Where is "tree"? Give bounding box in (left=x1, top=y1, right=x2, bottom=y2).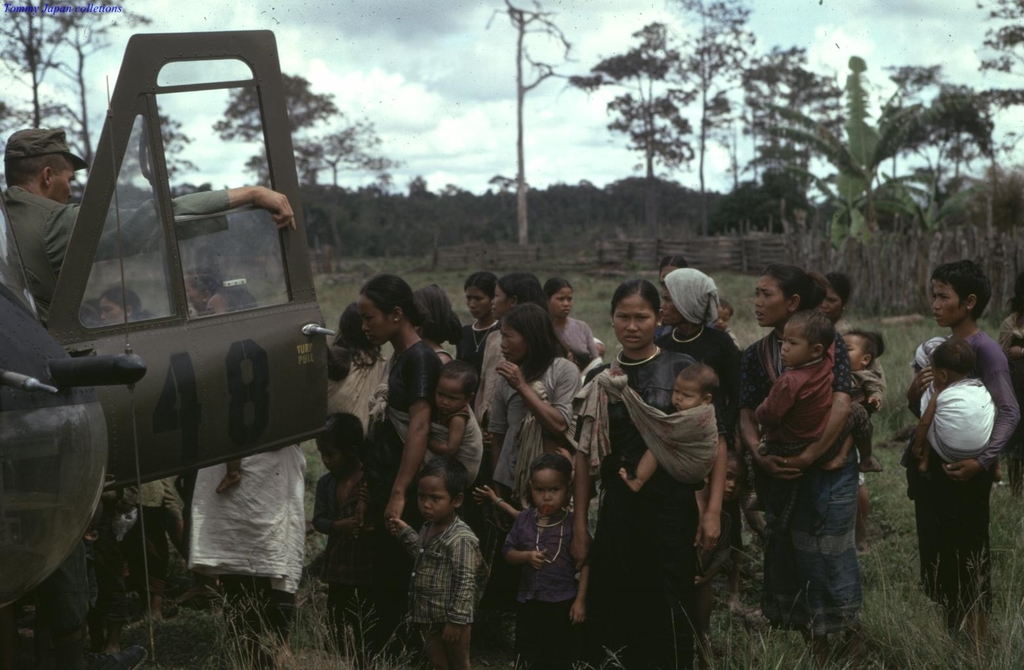
(left=287, top=110, right=397, bottom=263).
